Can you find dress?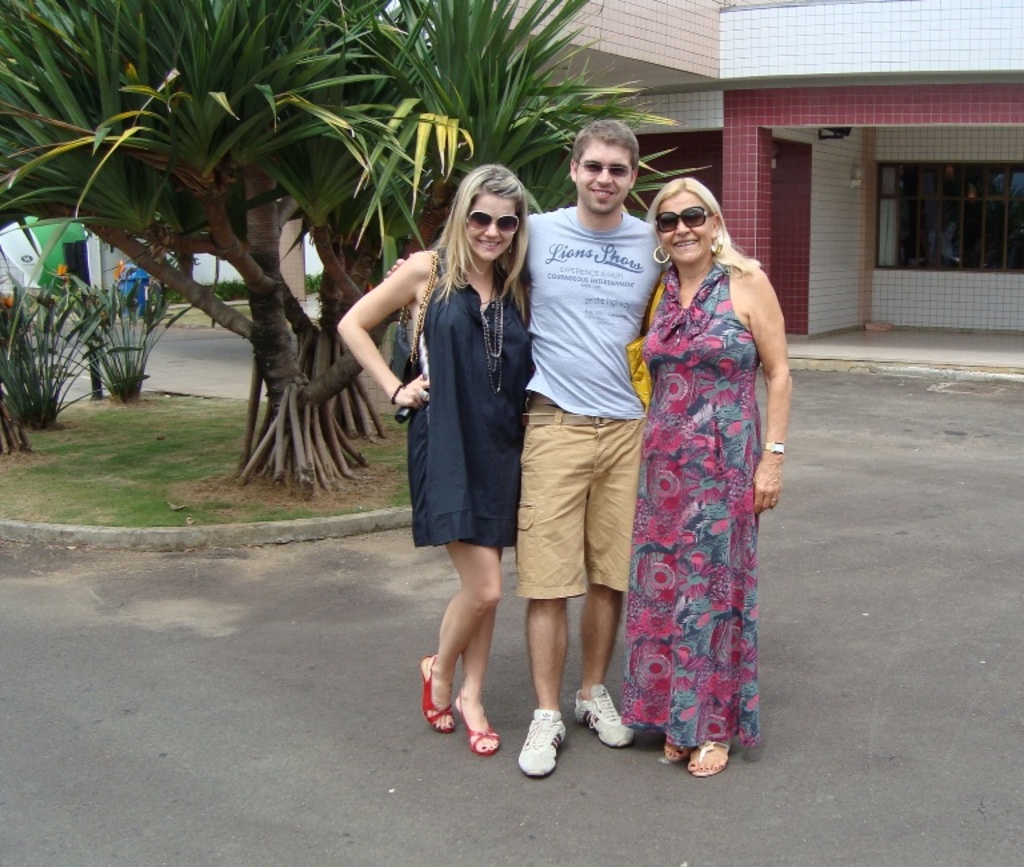
Yes, bounding box: <box>613,211,776,748</box>.
